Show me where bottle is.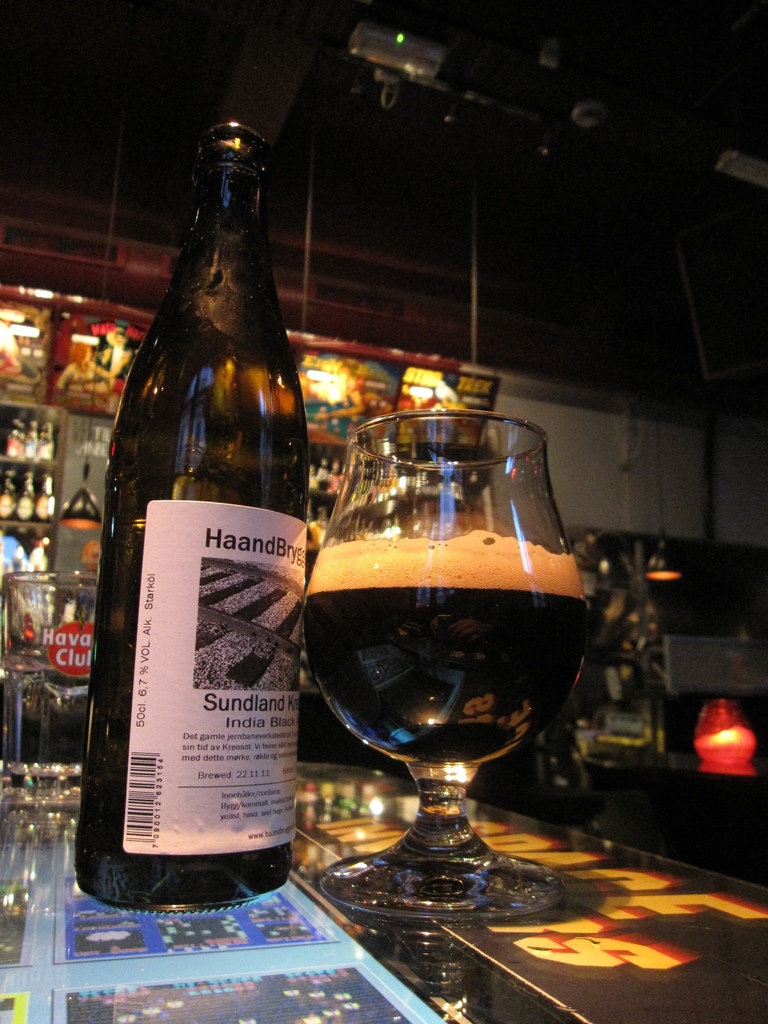
bottle is at bbox=[0, 463, 15, 529].
